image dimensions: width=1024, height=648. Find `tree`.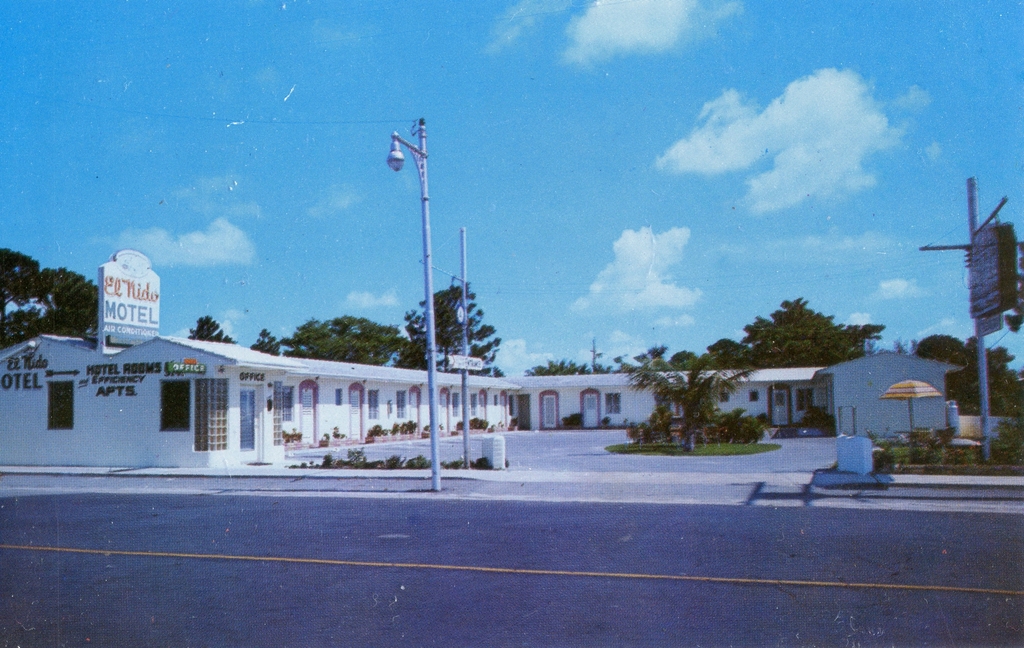
pyautogui.locateOnScreen(675, 345, 706, 372).
